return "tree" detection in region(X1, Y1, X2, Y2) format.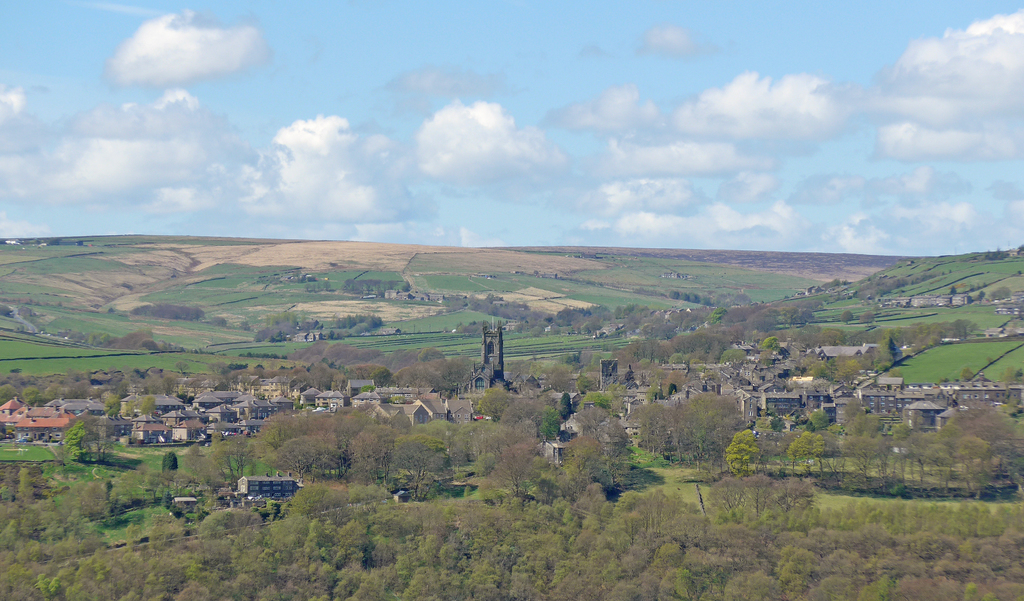
region(836, 358, 862, 394).
